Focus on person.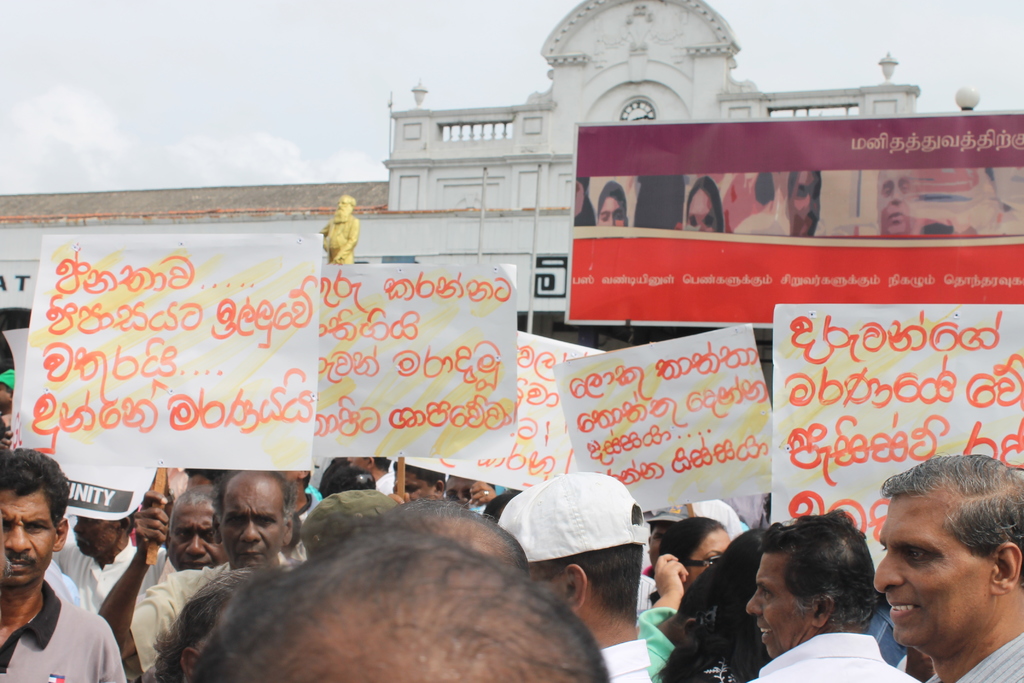
Focused at pyautogui.locateOnScreen(876, 168, 917, 240).
